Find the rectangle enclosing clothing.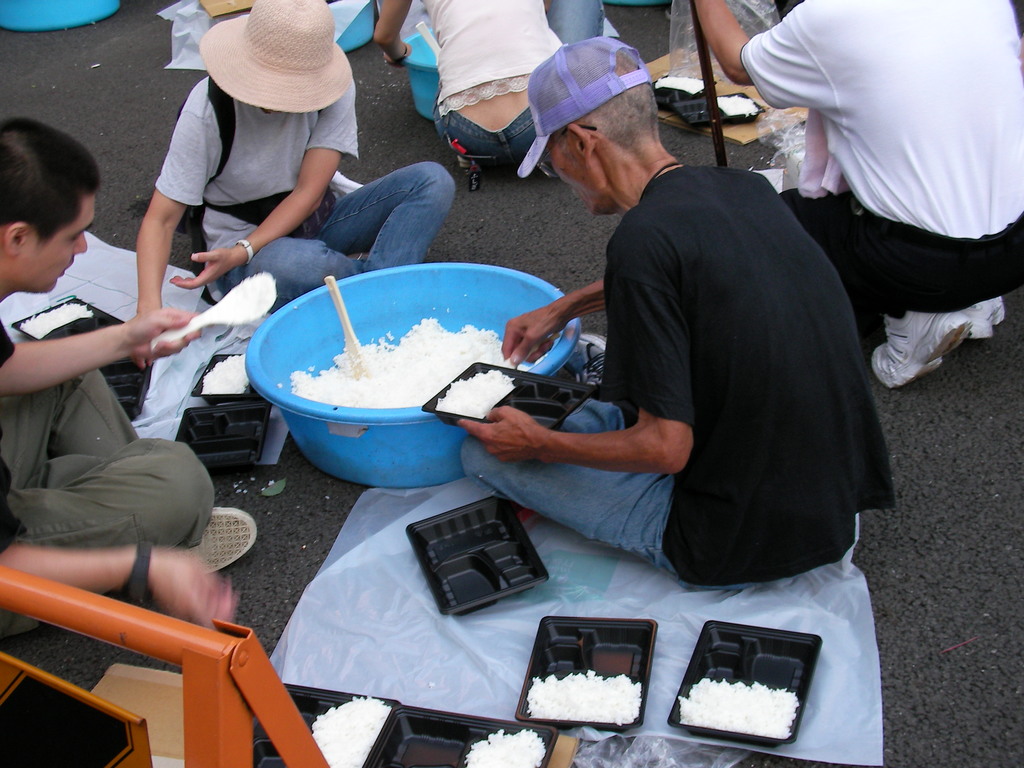
[415,0,605,164].
